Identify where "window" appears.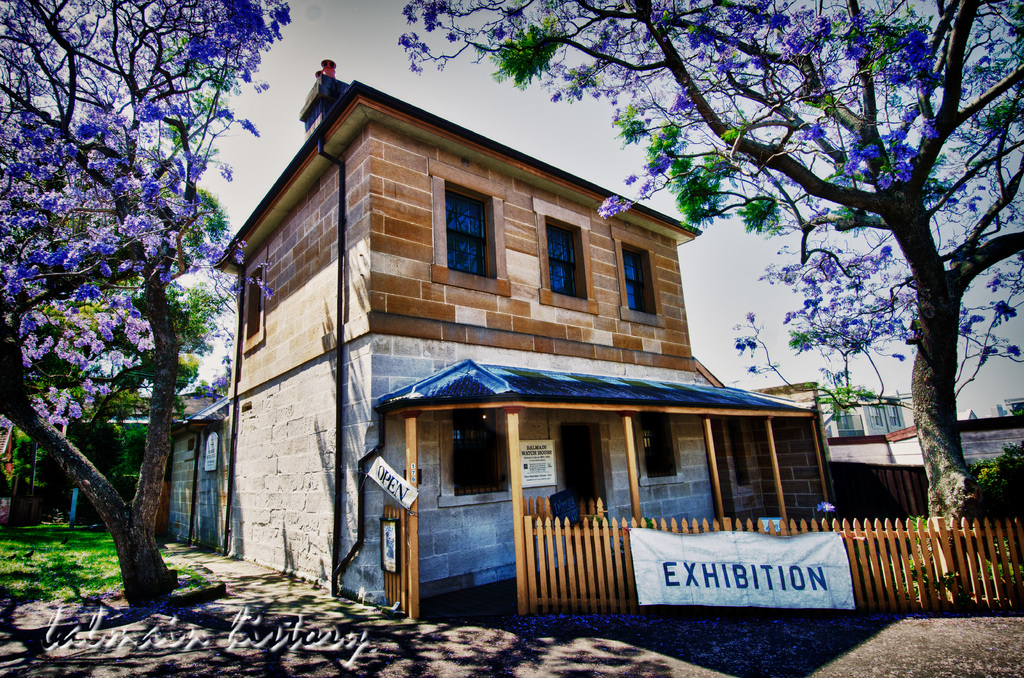
Appears at <region>534, 197, 598, 313</region>.
